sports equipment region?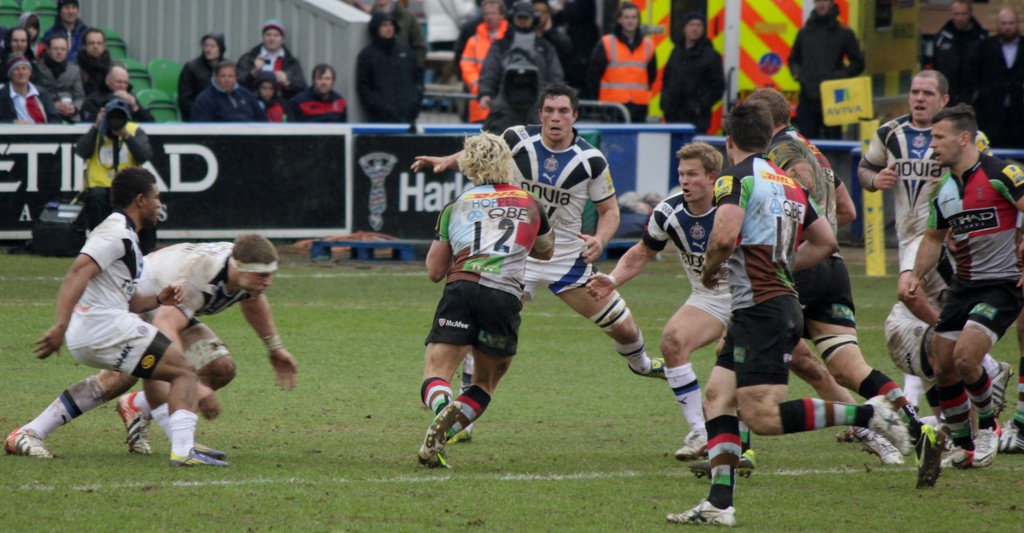
bbox=(975, 362, 1014, 421)
